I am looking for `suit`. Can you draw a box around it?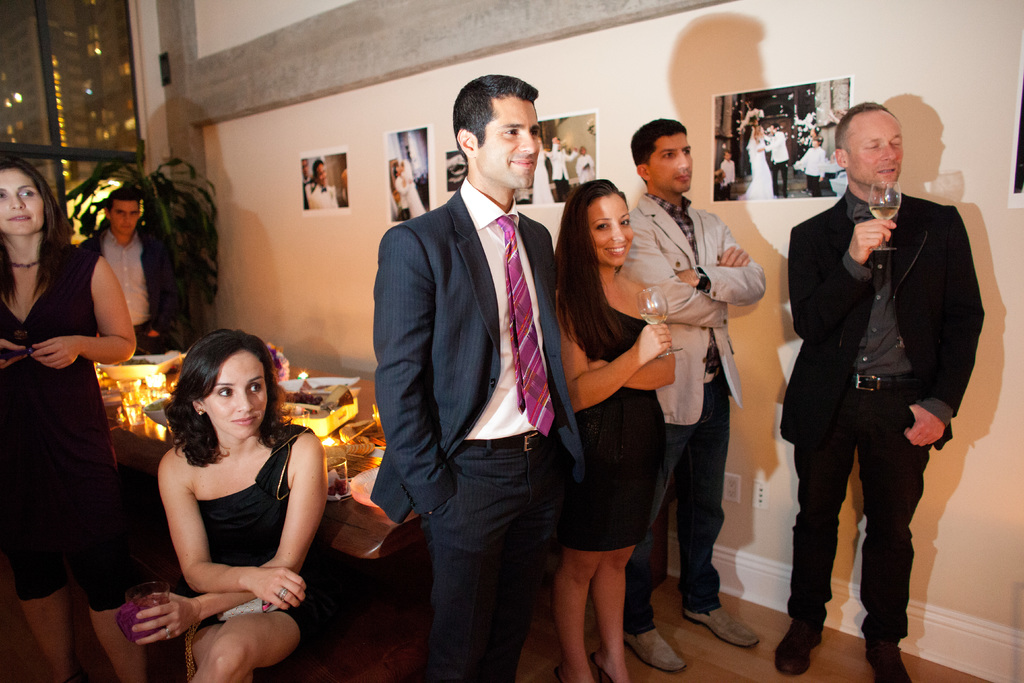
Sure, the bounding box is box=[797, 147, 829, 199].
